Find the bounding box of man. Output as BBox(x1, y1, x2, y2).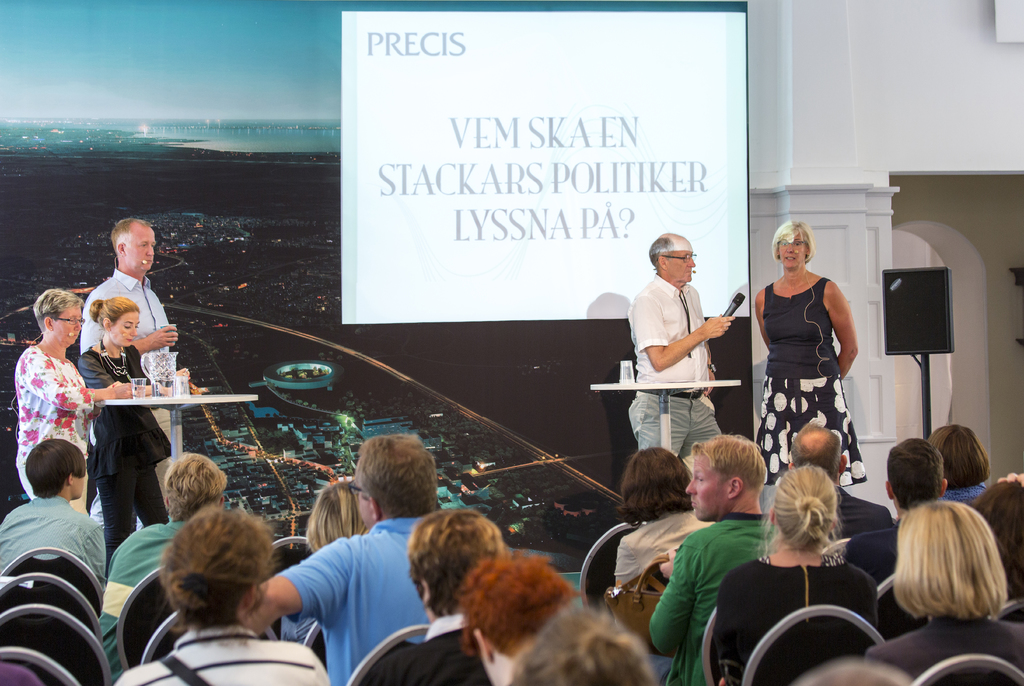
BBox(788, 422, 894, 554).
